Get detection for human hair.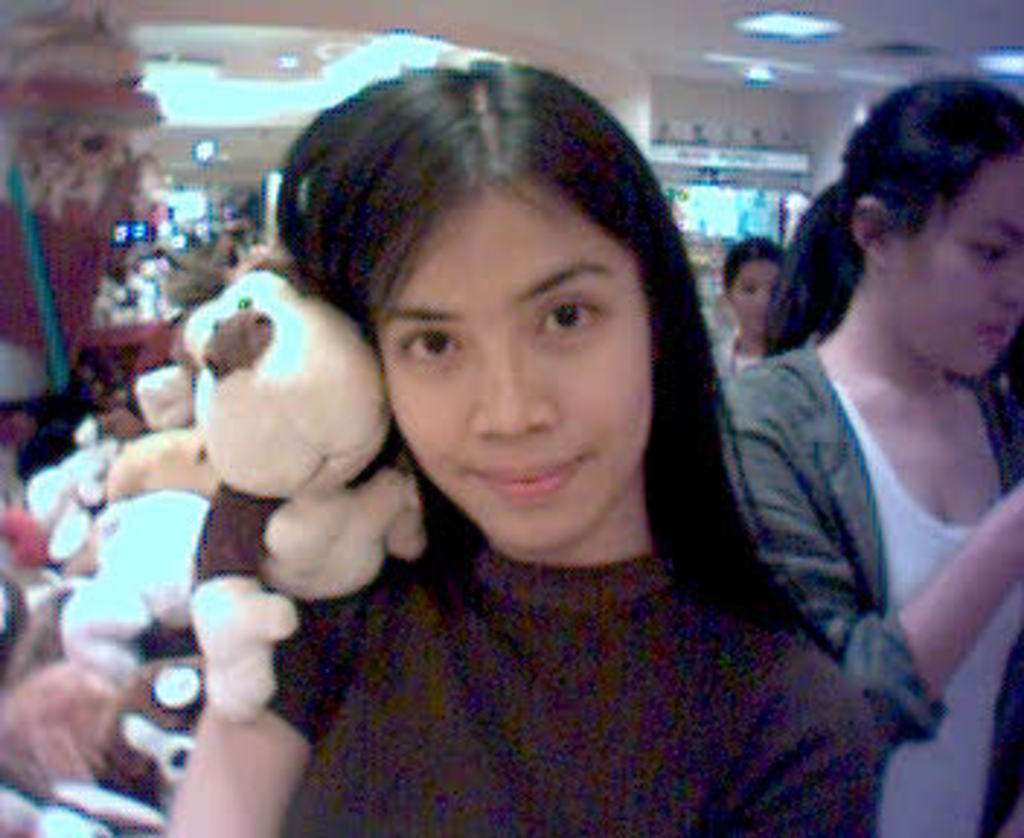
Detection: <bbox>724, 233, 785, 291</bbox>.
